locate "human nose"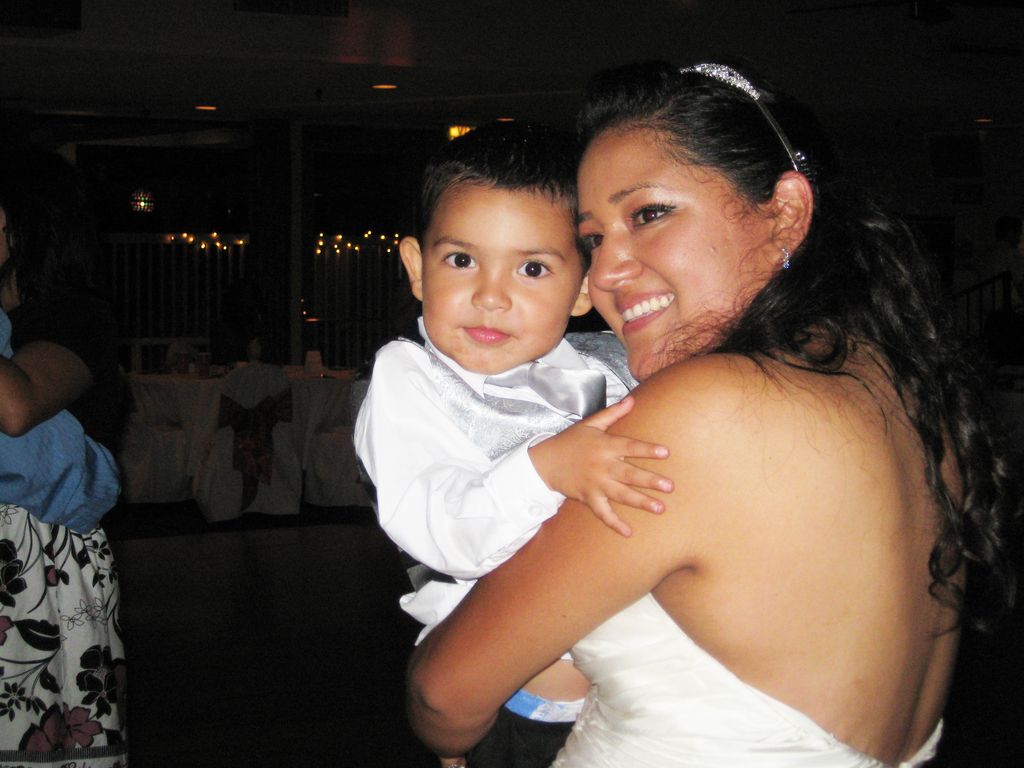
{"x1": 593, "y1": 232, "x2": 646, "y2": 292}
